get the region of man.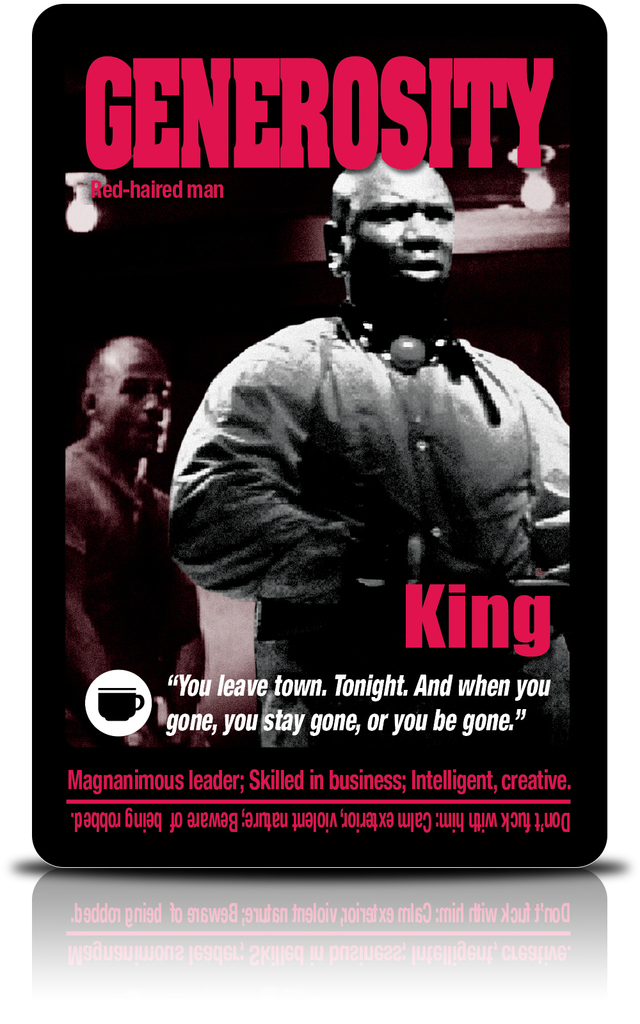
pyautogui.locateOnScreen(47, 306, 217, 741).
